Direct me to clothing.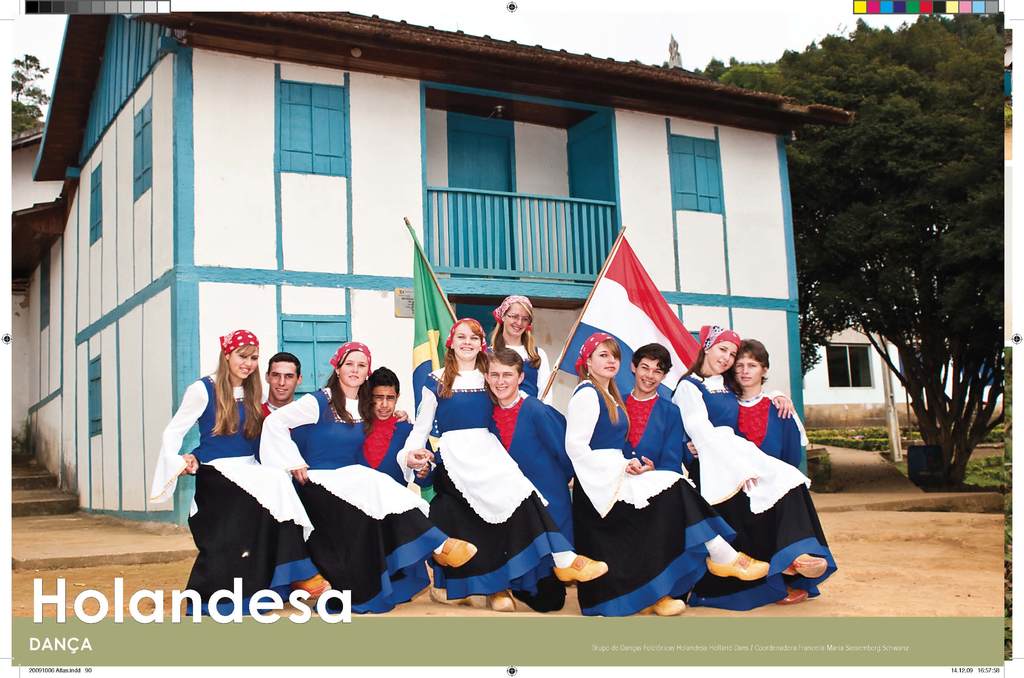
Direction: region(680, 373, 822, 602).
